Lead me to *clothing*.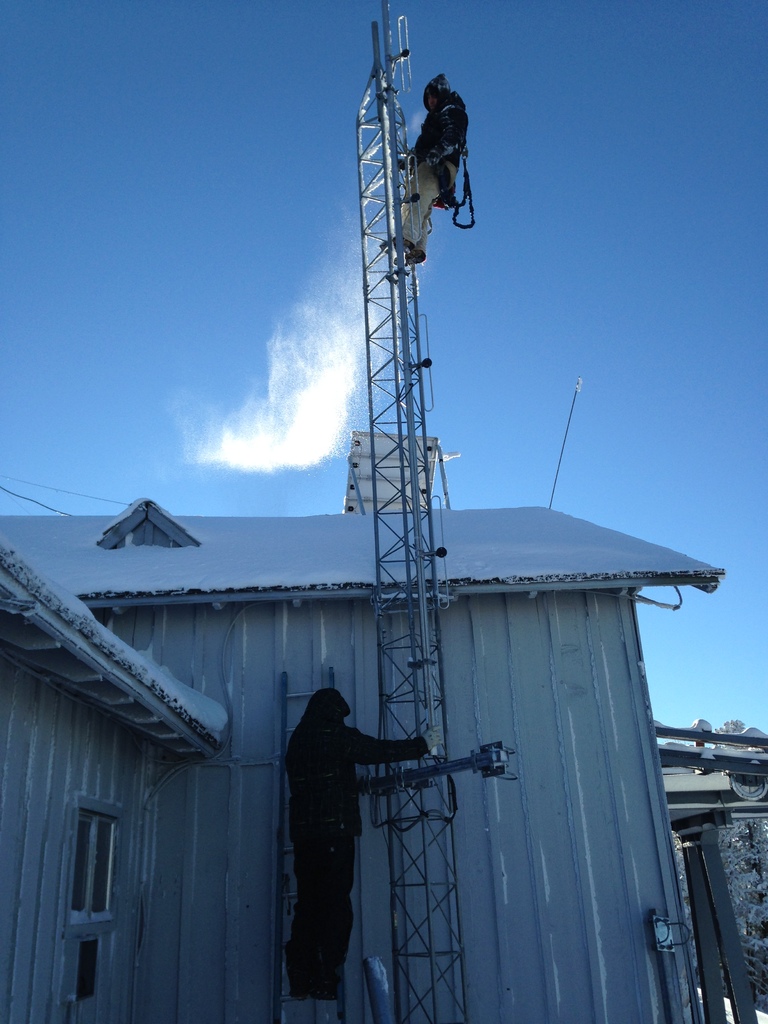
Lead to <box>269,717,435,993</box>.
